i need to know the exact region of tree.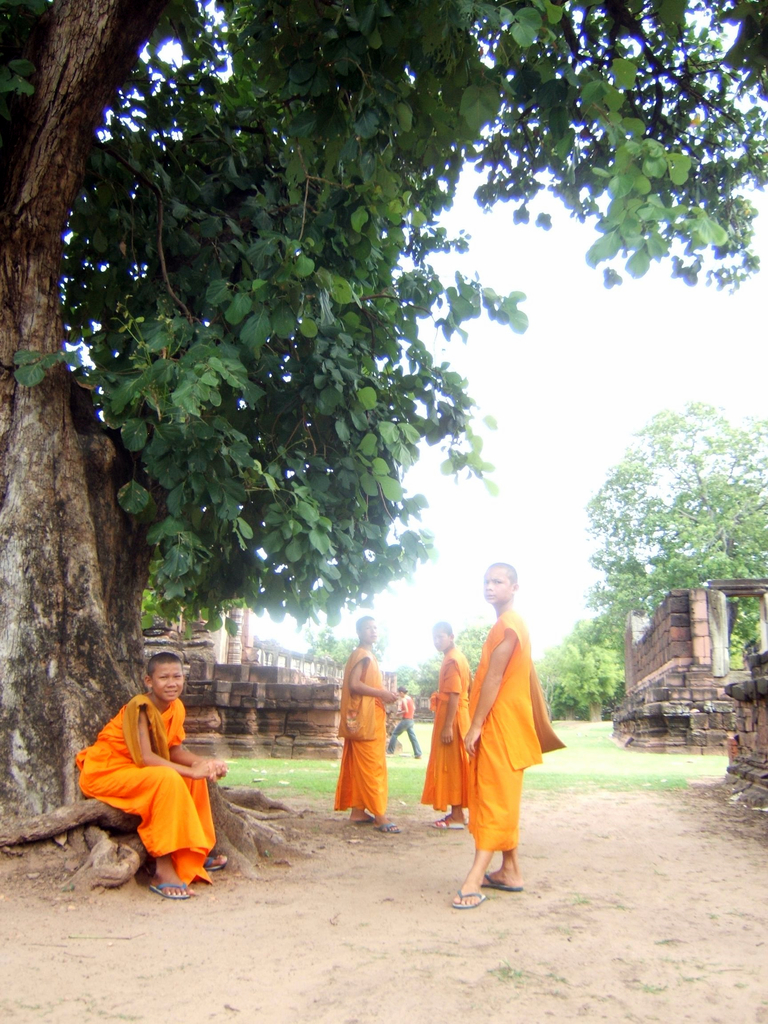
Region: <bbox>584, 409, 767, 662</bbox>.
